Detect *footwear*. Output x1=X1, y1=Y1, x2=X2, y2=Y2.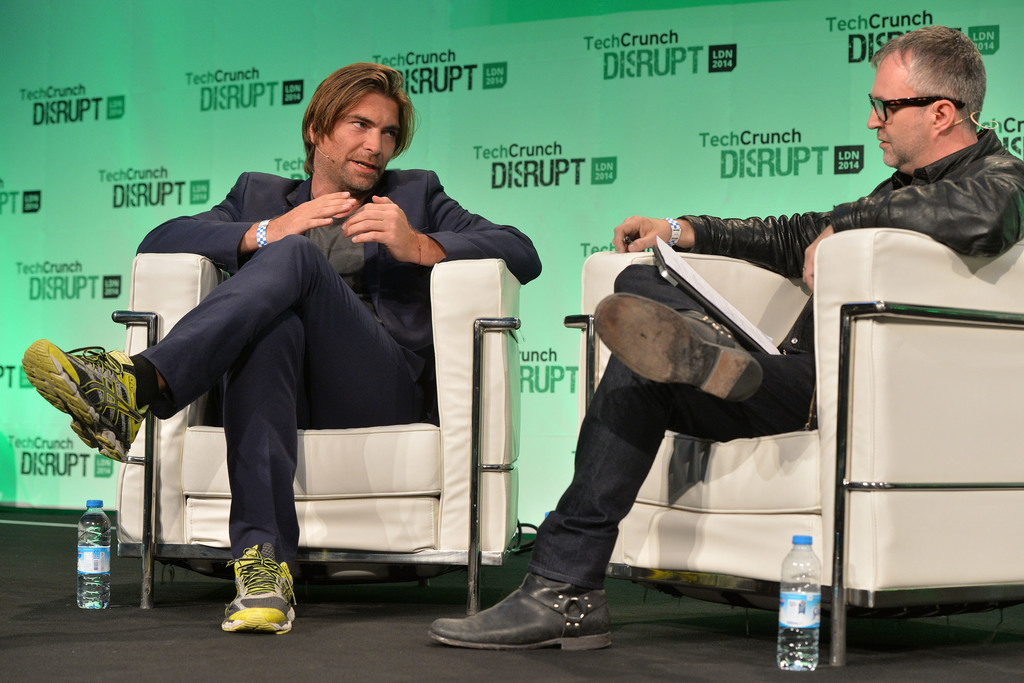
x1=591, y1=294, x2=764, y2=405.
